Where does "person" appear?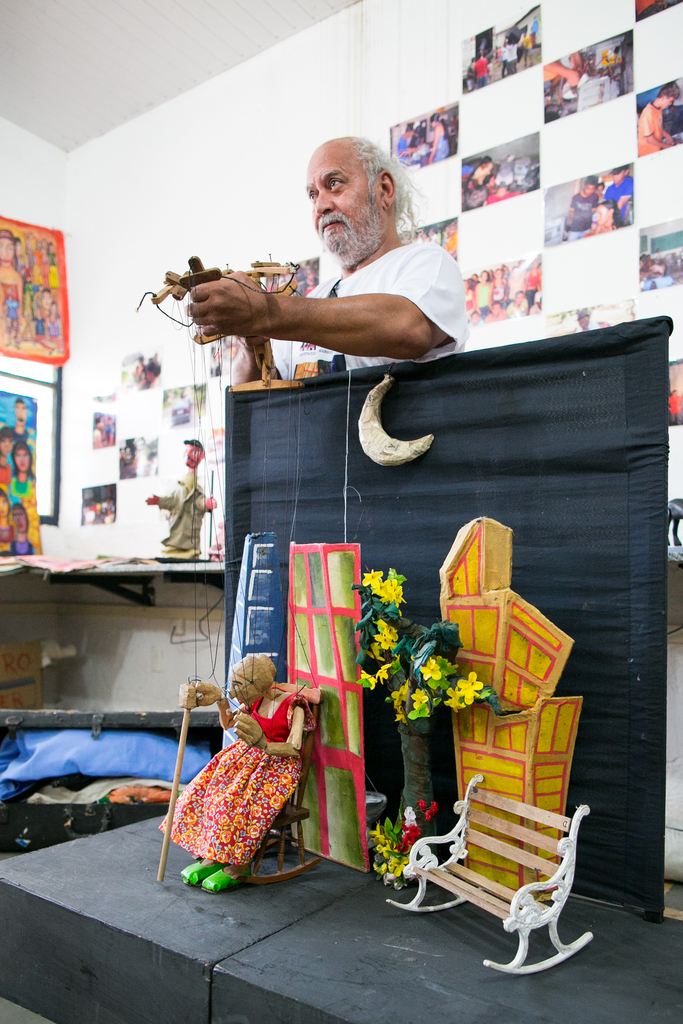
Appears at 424,116,456,166.
